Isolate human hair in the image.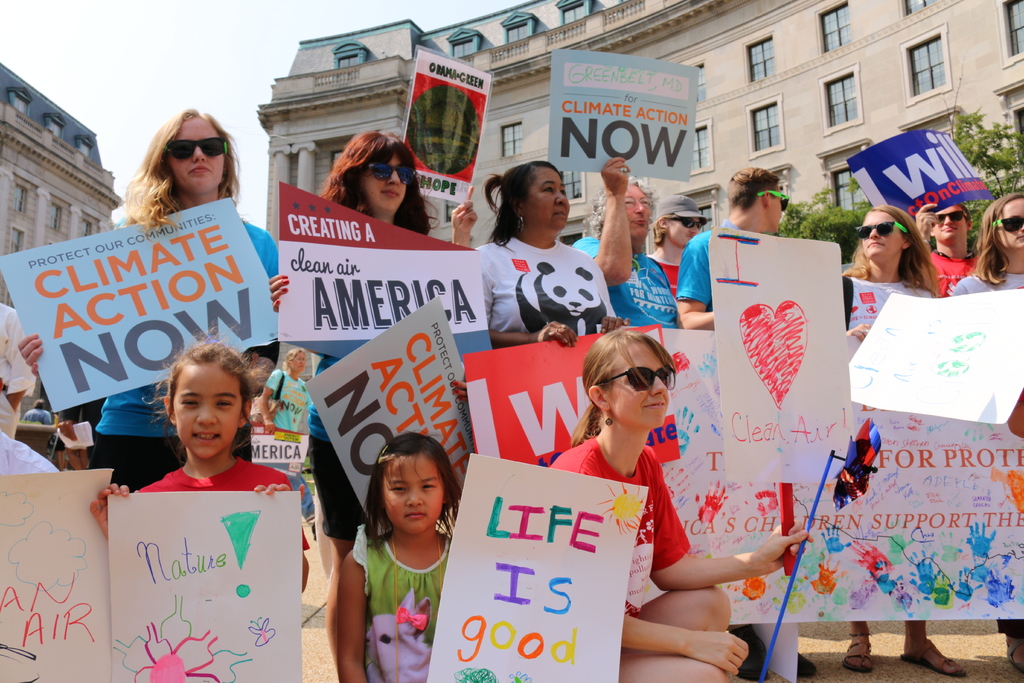
Isolated region: x1=843 y1=204 x2=938 y2=299.
